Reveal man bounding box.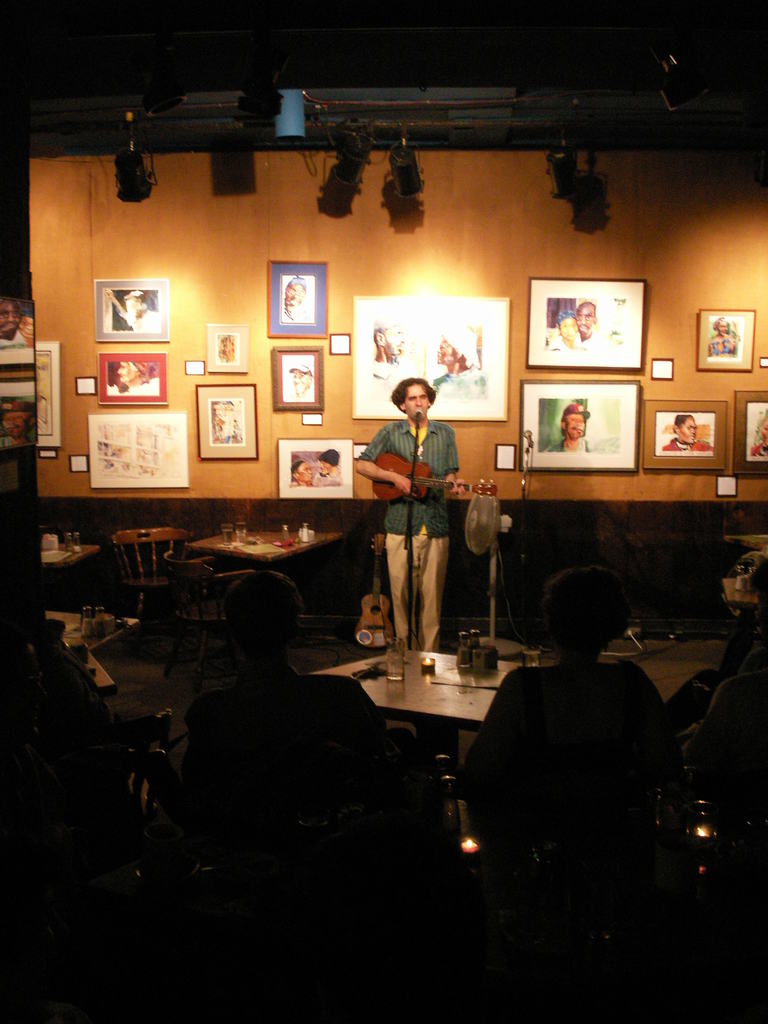
Revealed: bbox(659, 410, 720, 452).
